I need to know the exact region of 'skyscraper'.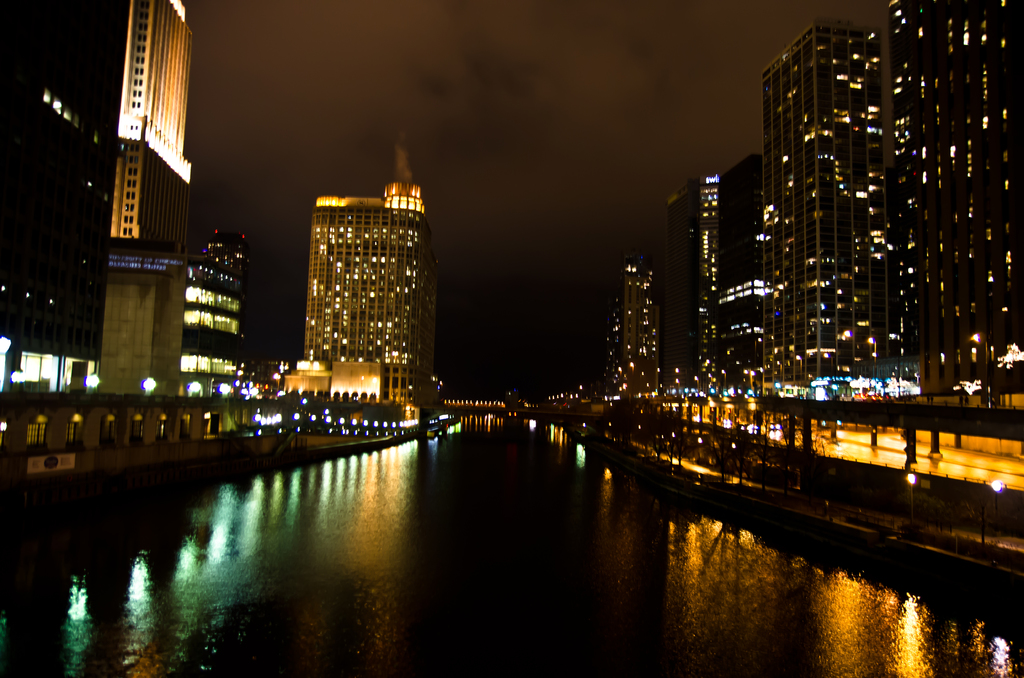
Region: l=608, t=263, r=664, b=411.
